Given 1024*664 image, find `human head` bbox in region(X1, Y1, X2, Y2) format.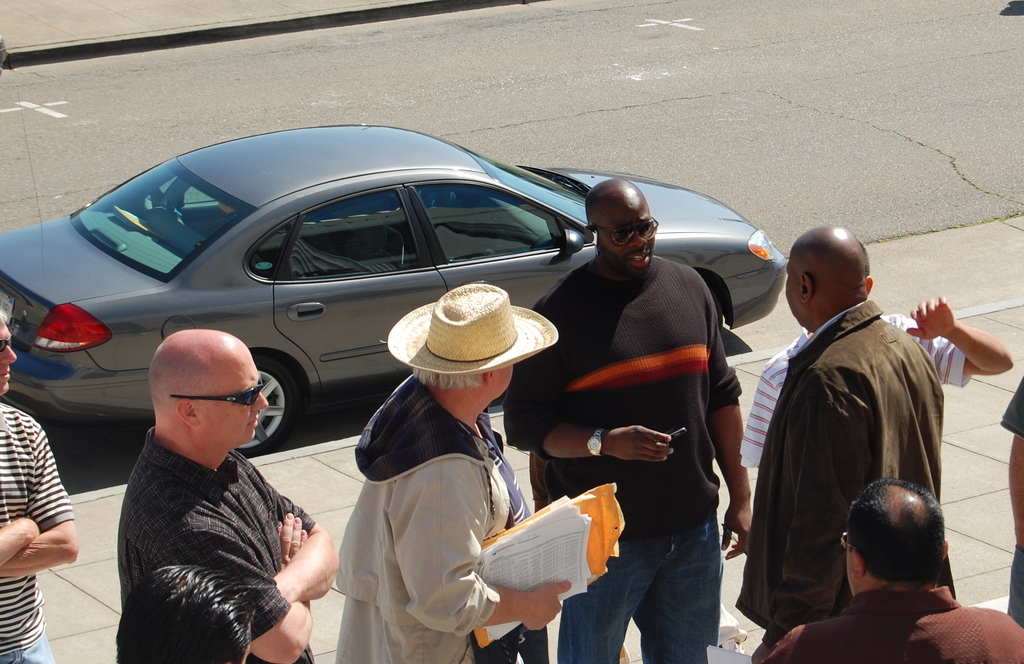
region(412, 284, 514, 409).
